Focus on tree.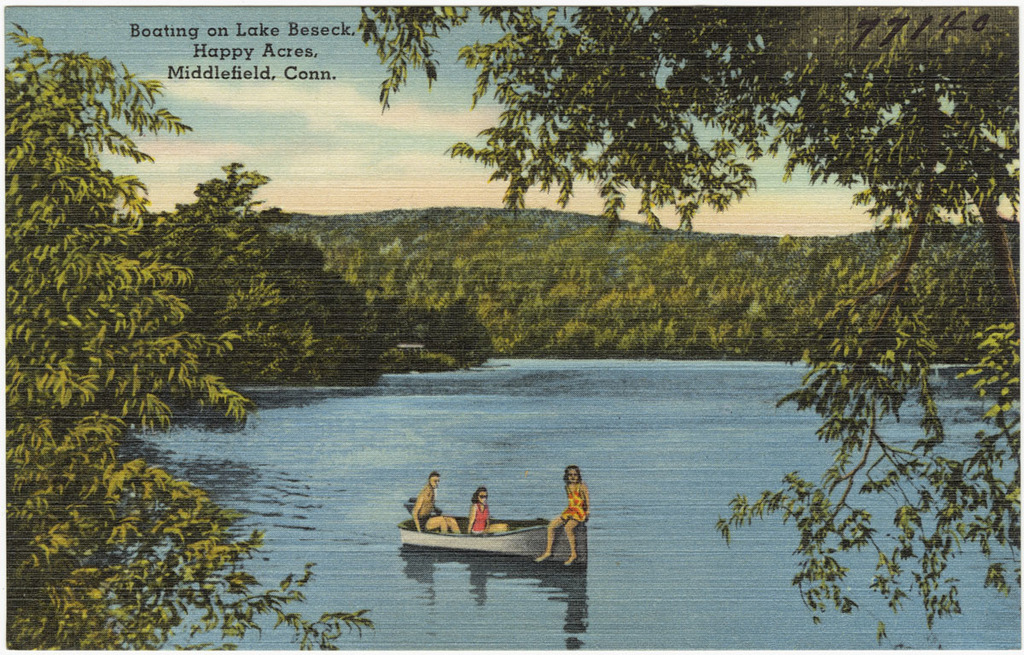
Focused at <region>14, 33, 217, 460</region>.
